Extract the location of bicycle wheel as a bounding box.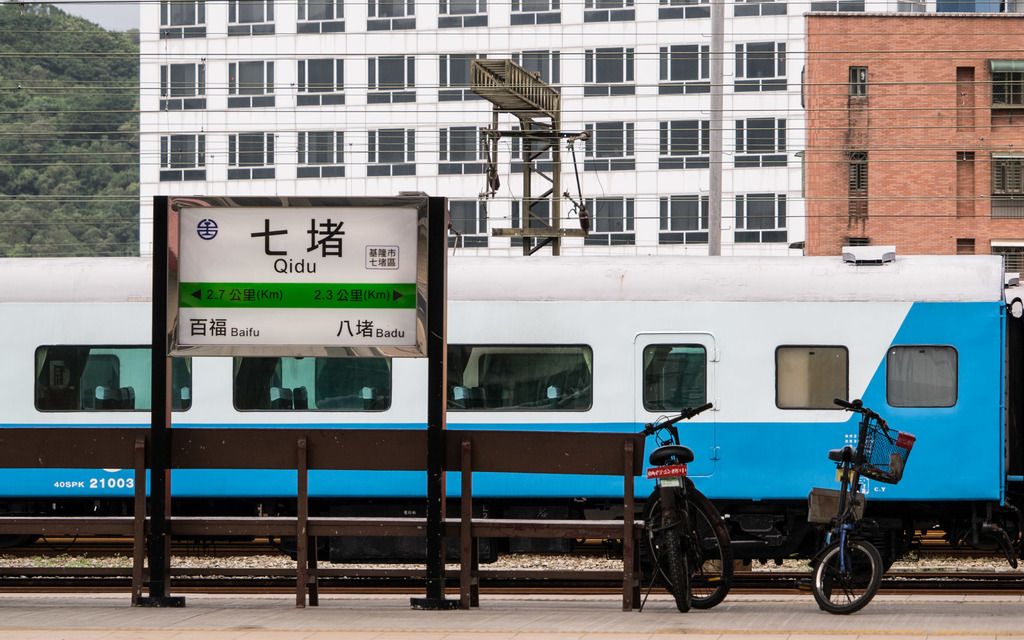
{"x1": 822, "y1": 532, "x2": 837, "y2": 598}.
